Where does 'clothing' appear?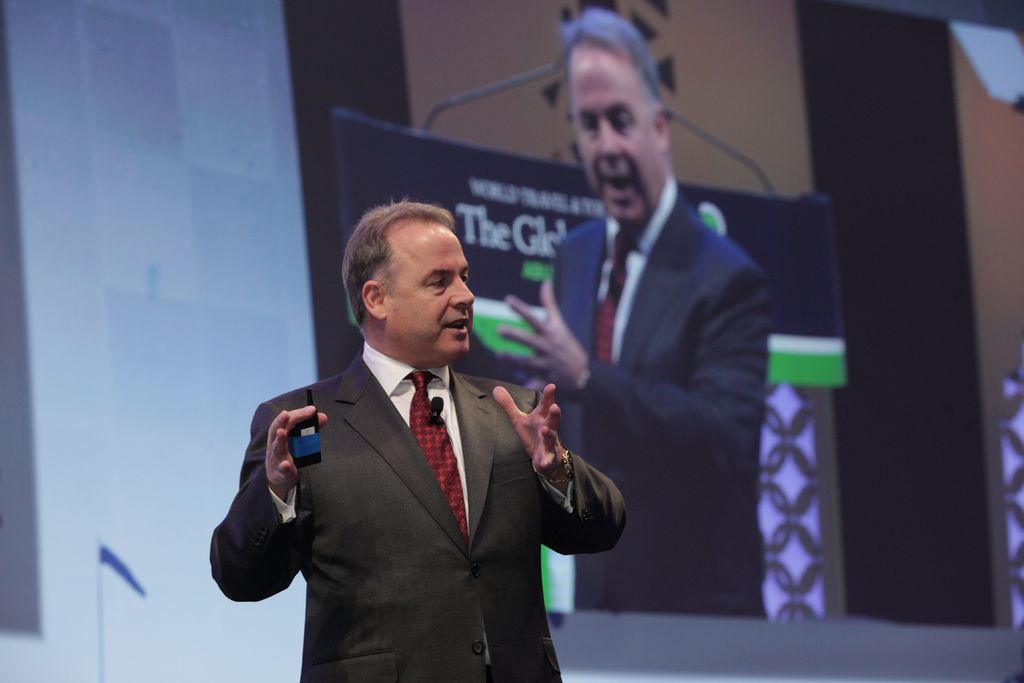
Appears at [x1=241, y1=313, x2=616, y2=682].
